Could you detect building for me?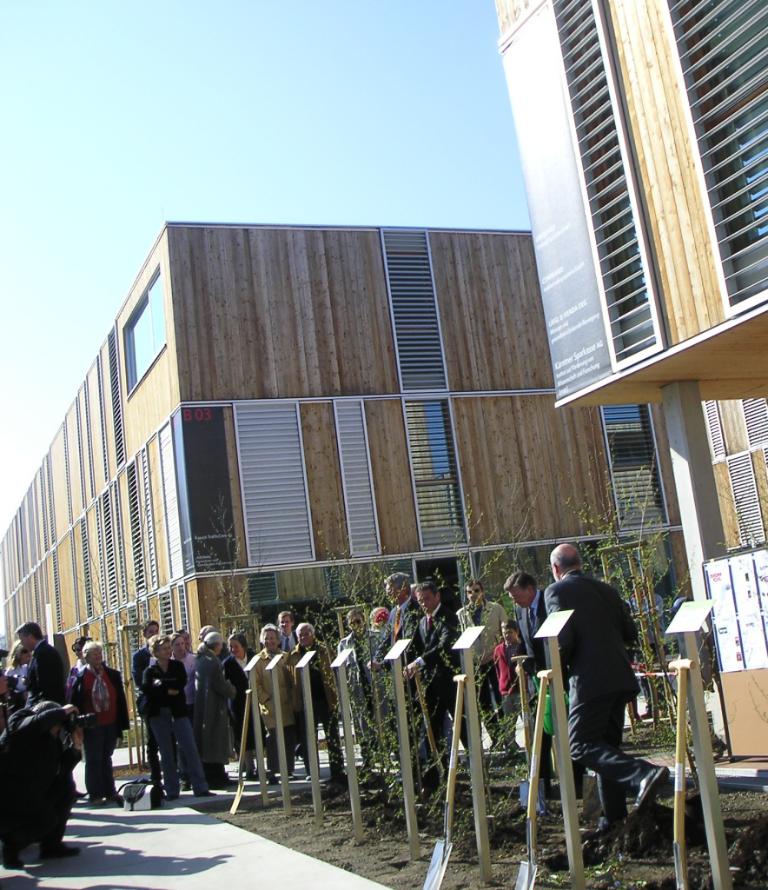
Detection result: (left=0, top=222, right=672, bottom=726).
